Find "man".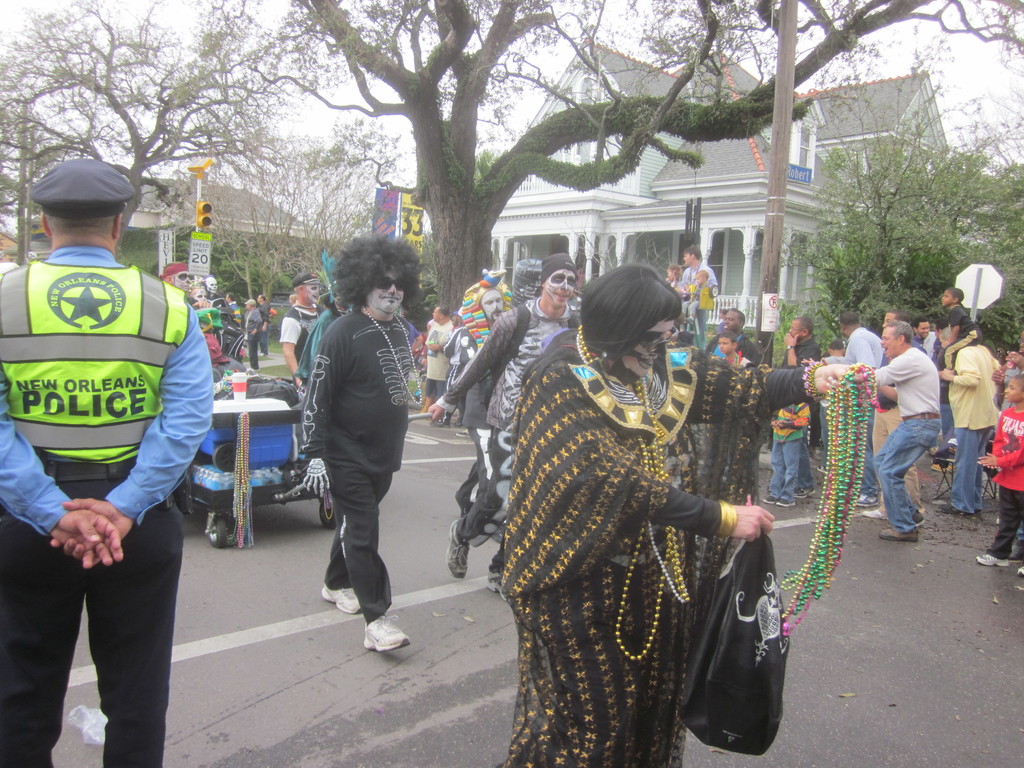
x1=870 y1=309 x2=925 y2=511.
